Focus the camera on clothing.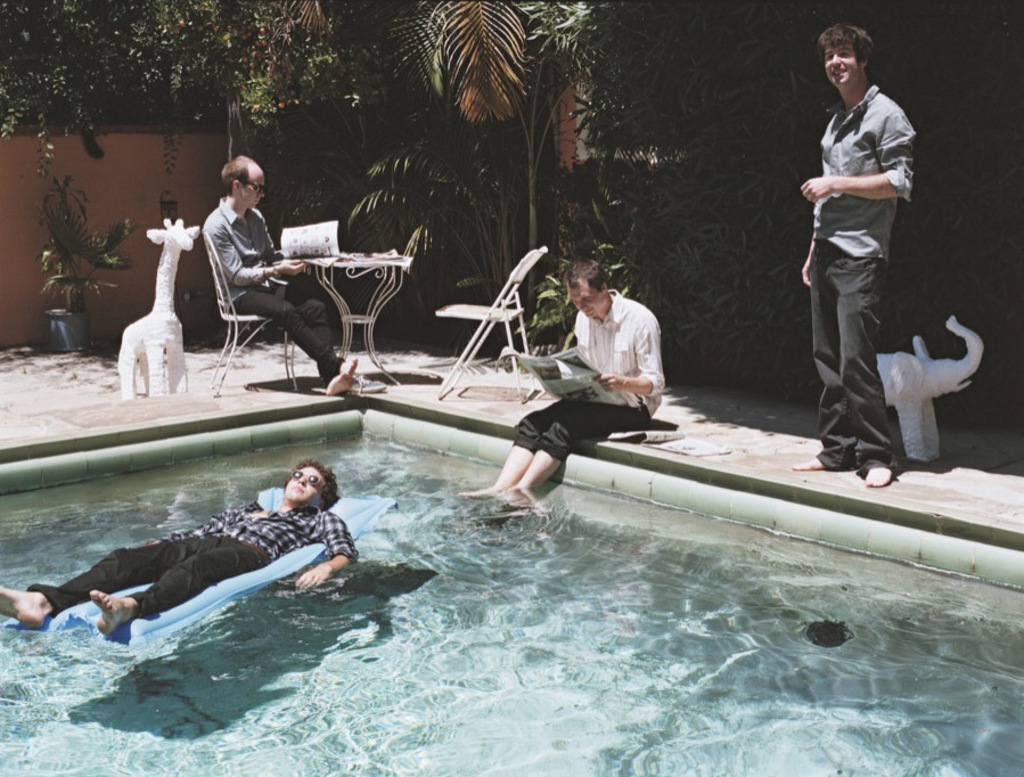
Focus region: crop(204, 195, 345, 384).
